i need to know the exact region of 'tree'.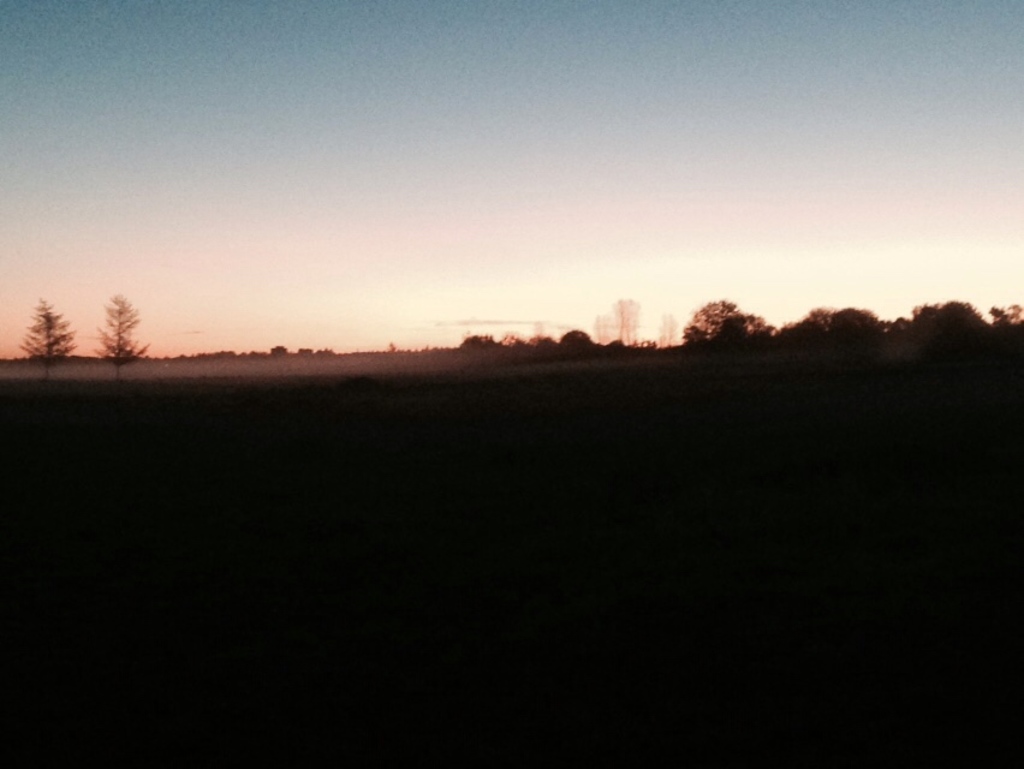
Region: {"left": 5, "top": 269, "right": 66, "bottom": 375}.
